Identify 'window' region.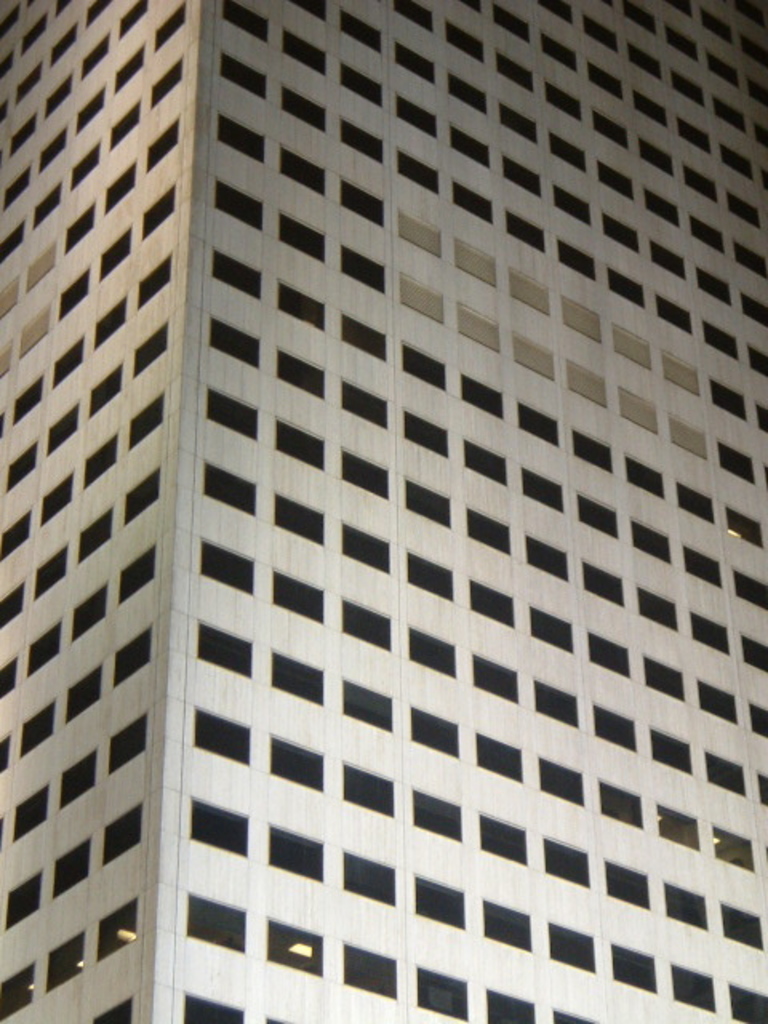
Region: select_region(40, 467, 75, 525).
